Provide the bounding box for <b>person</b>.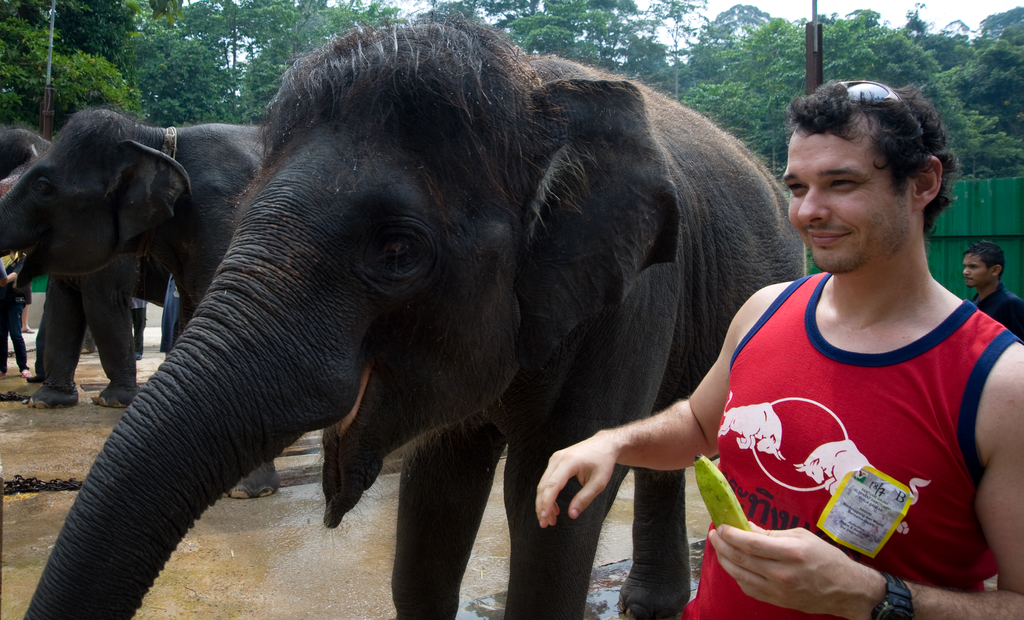
pyautogui.locateOnScreen(968, 241, 1023, 341).
